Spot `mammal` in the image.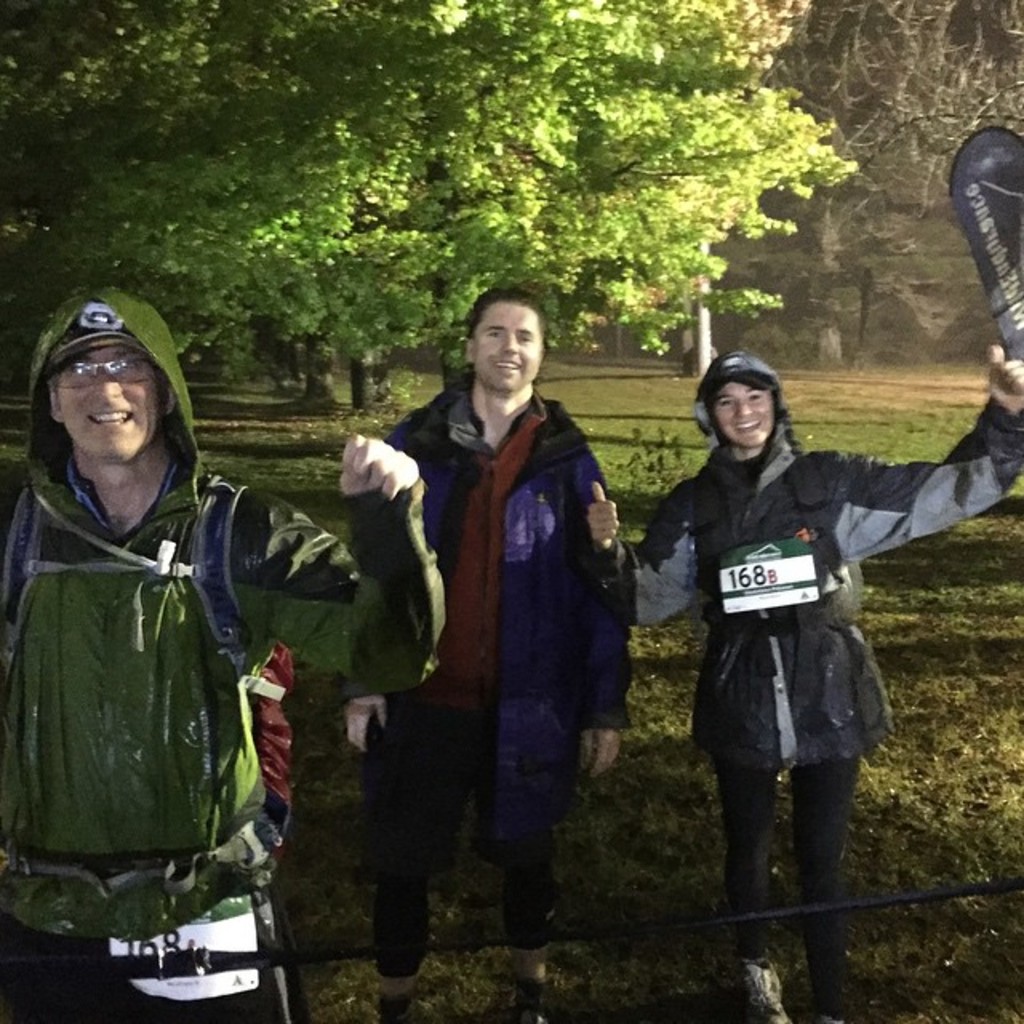
`mammal` found at (x1=341, y1=286, x2=630, y2=1022).
